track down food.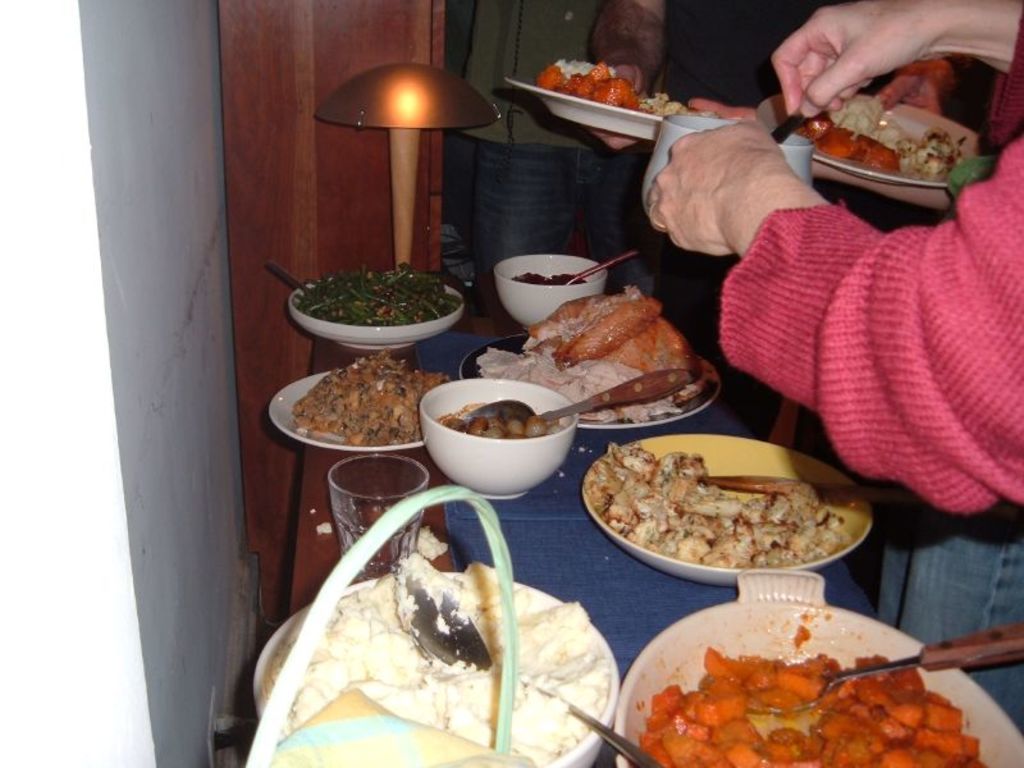
Tracked to <bbox>572, 429, 877, 563</bbox>.
